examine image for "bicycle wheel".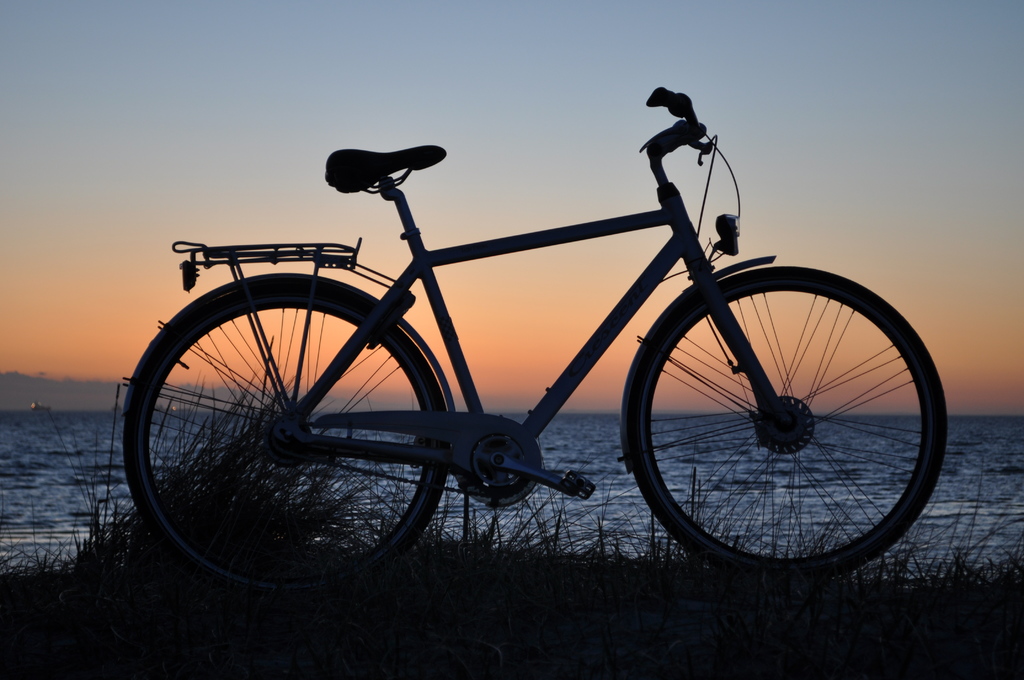
Examination result: bbox=[616, 249, 950, 587].
